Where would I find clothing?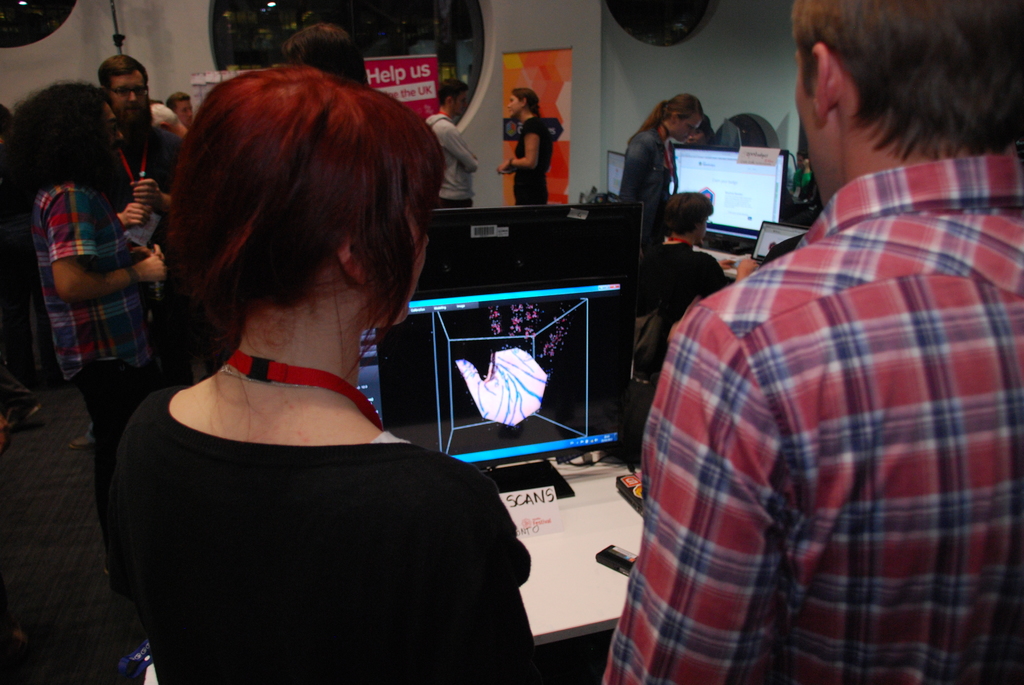
At (108,117,191,249).
